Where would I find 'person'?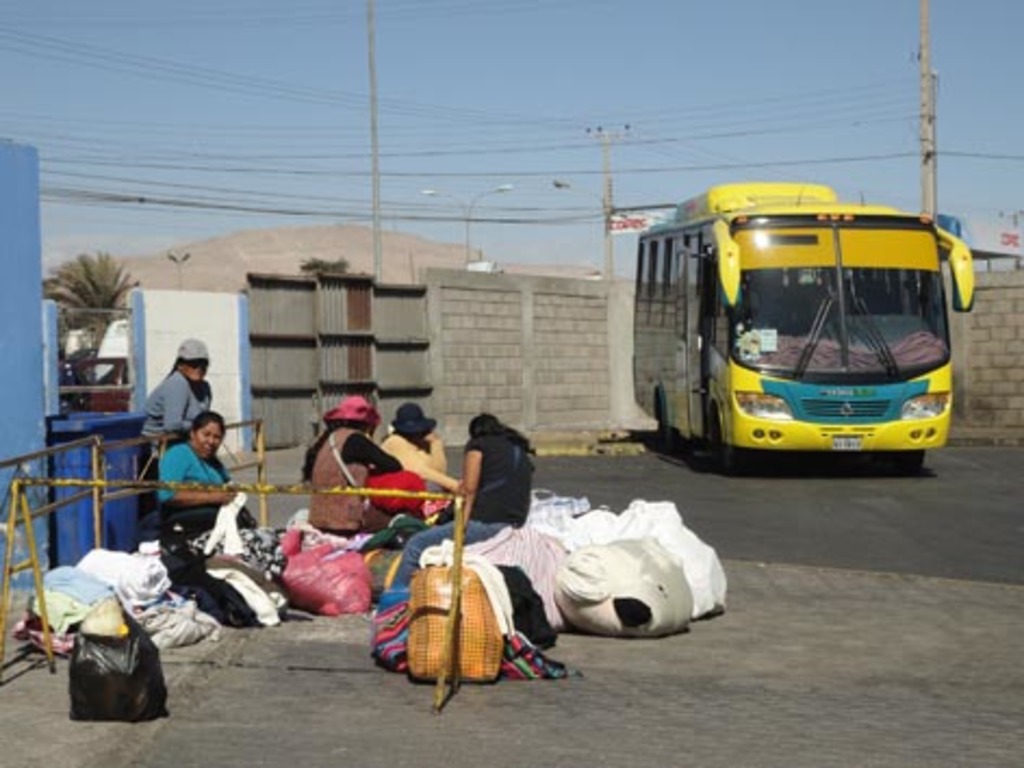
At rect(135, 343, 202, 486).
